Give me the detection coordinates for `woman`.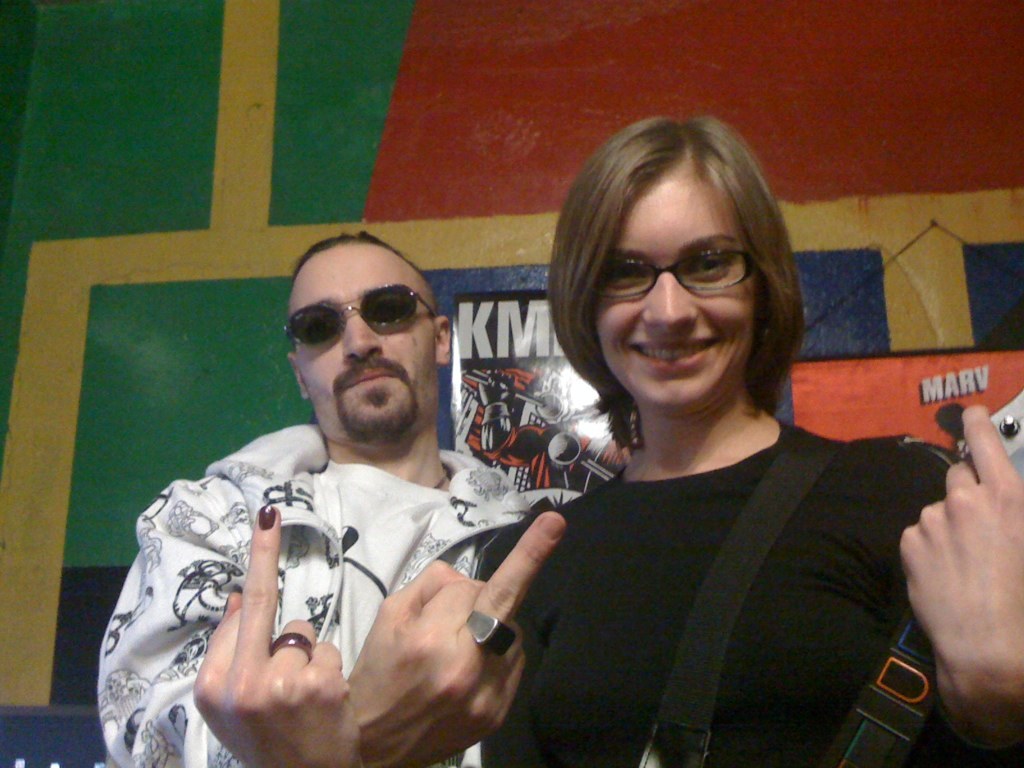
443:123:941:767.
